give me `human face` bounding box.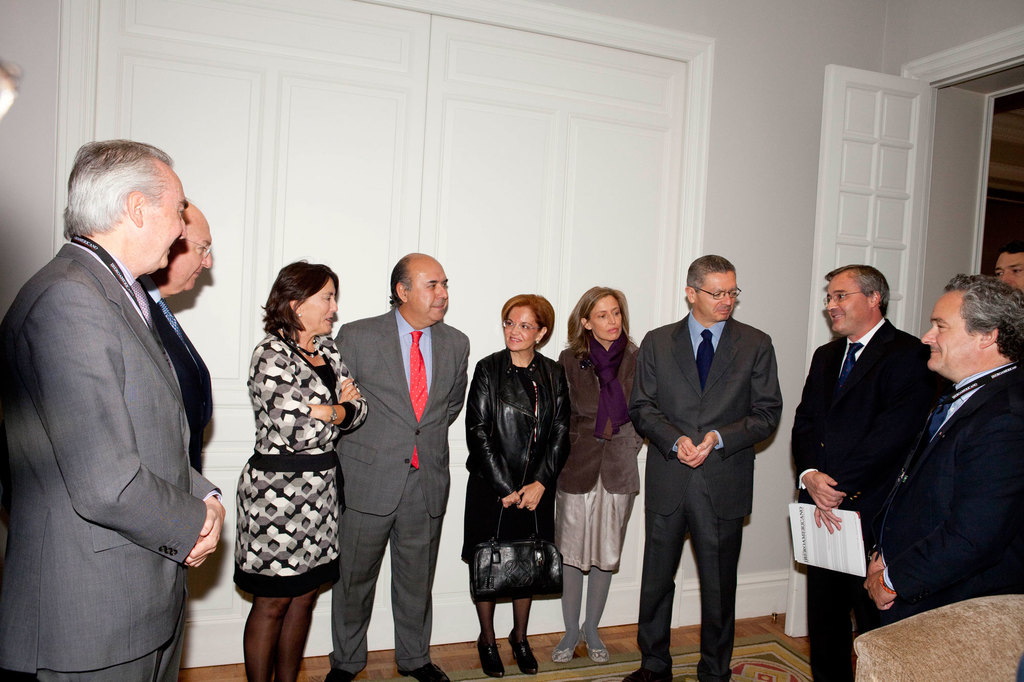
pyautogui.locateOnScreen(700, 269, 742, 317).
